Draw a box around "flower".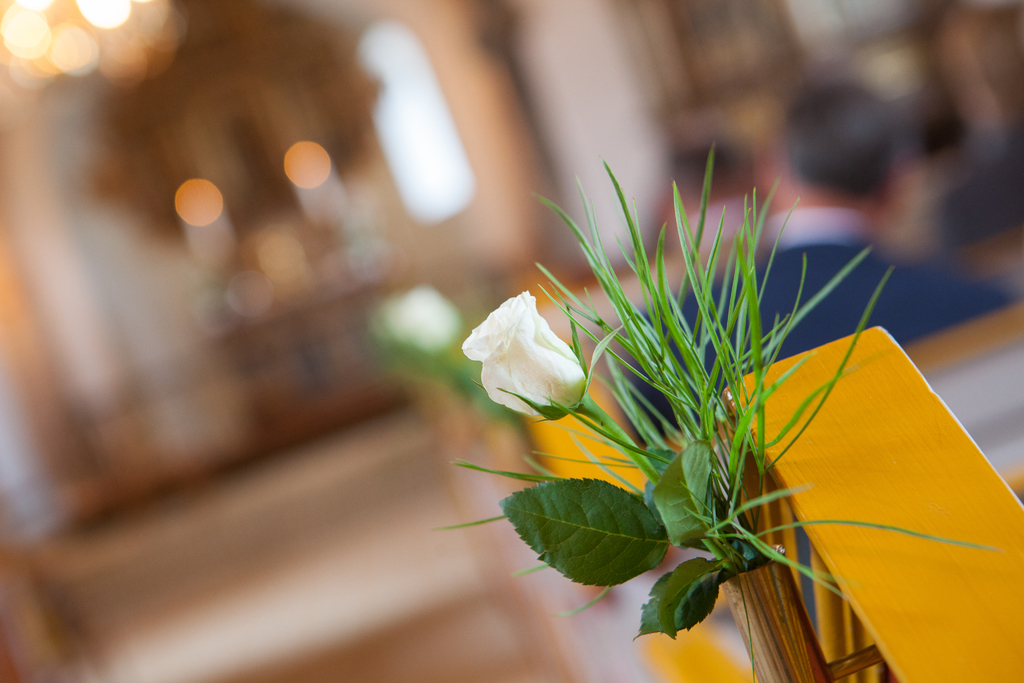
bbox(467, 288, 602, 438).
